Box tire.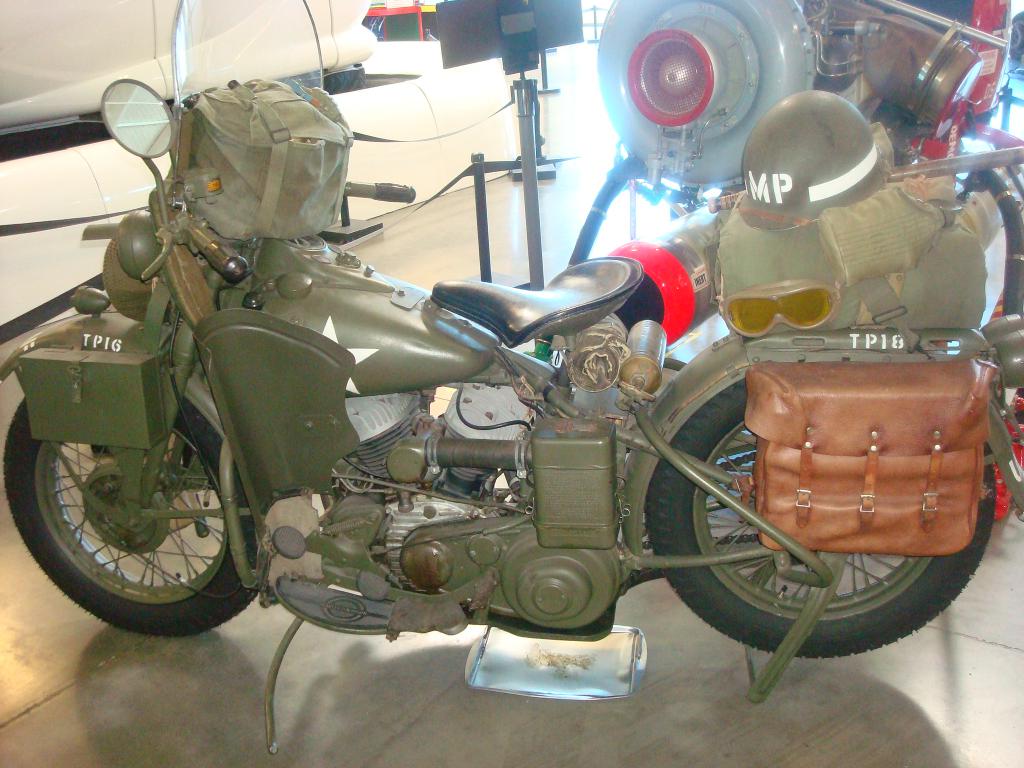
bbox=[1007, 15, 1023, 61].
